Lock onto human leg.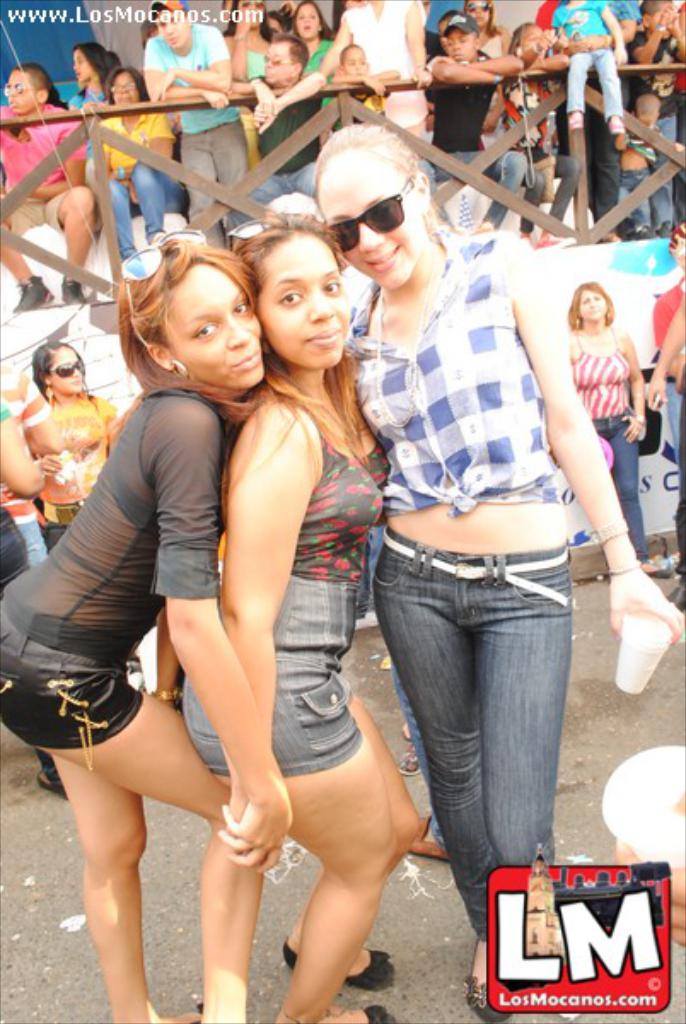
Locked: Rect(210, 135, 263, 256).
